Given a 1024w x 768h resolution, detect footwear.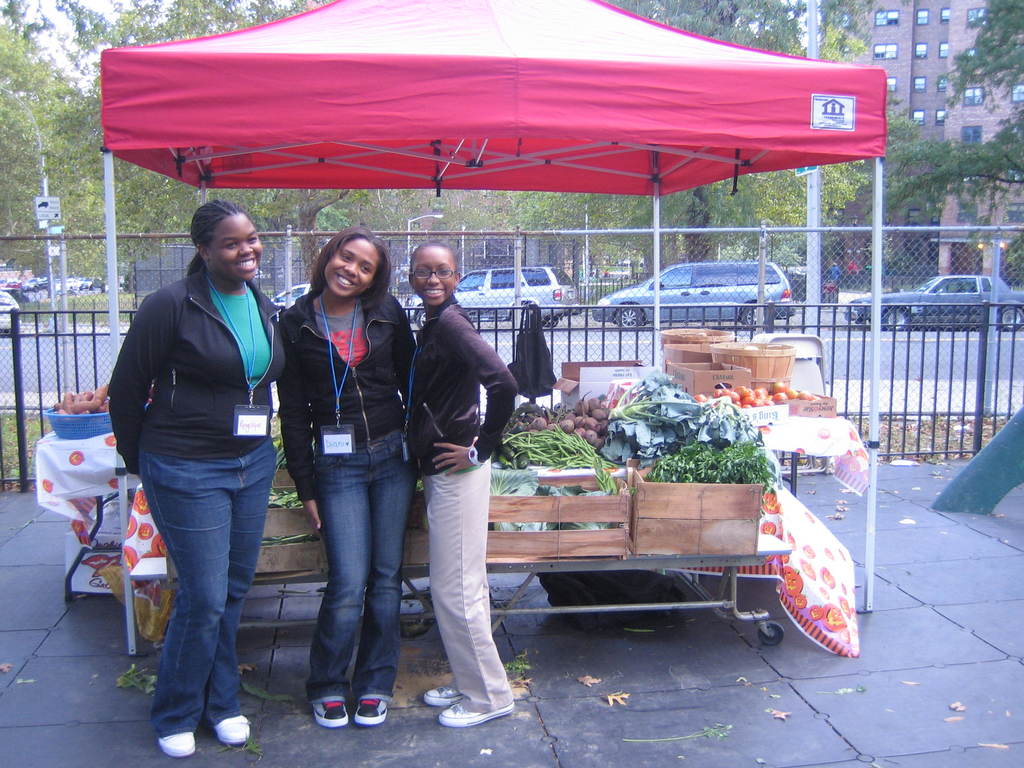
bbox=[422, 681, 461, 705].
